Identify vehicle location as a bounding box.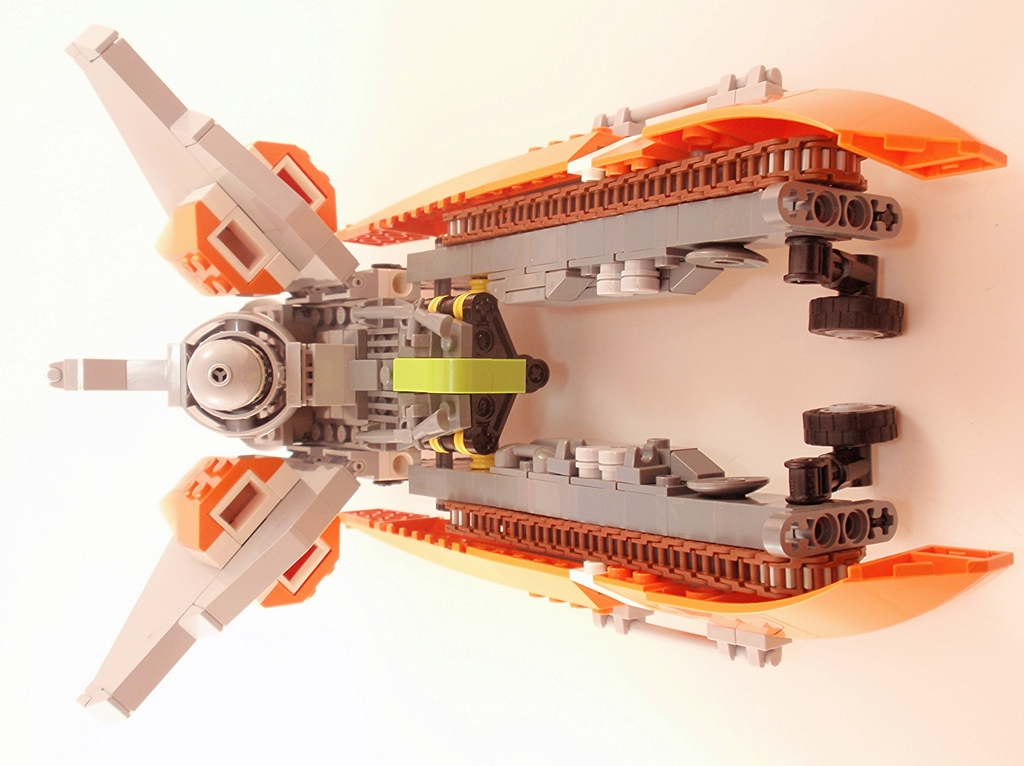
<region>27, 52, 1023, 685</region>.
